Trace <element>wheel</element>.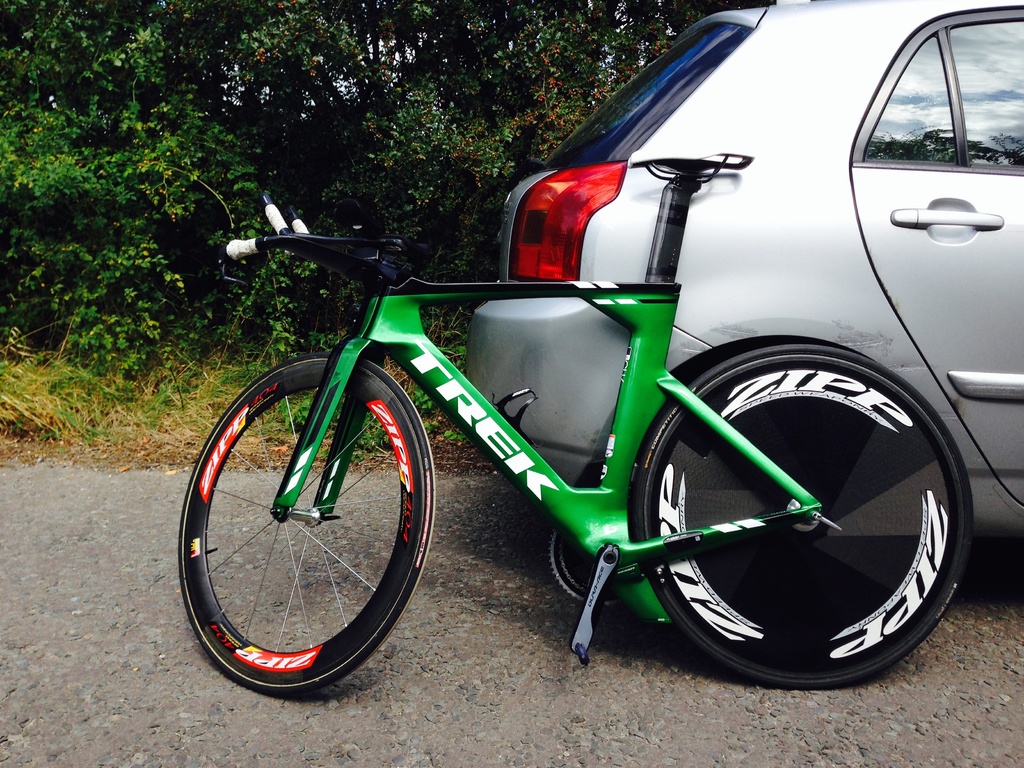
Traced to [x1=612, y1=352, x2=966, y2=676].
